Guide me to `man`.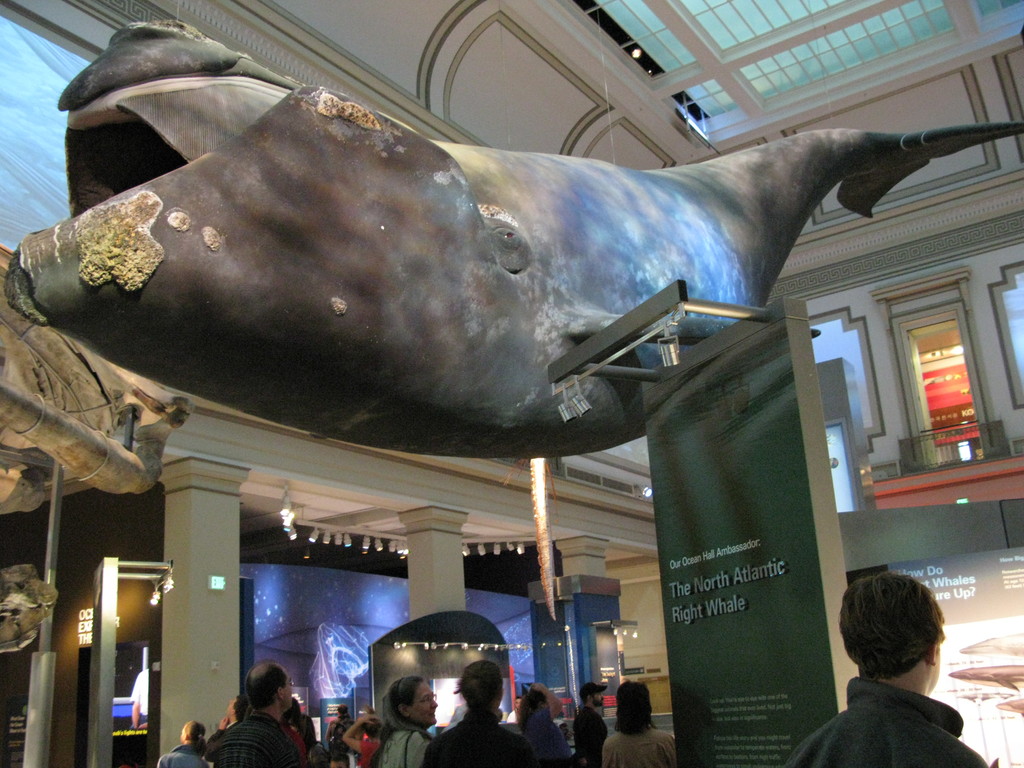
Guidance: box=[211, 657, 281, 765].
